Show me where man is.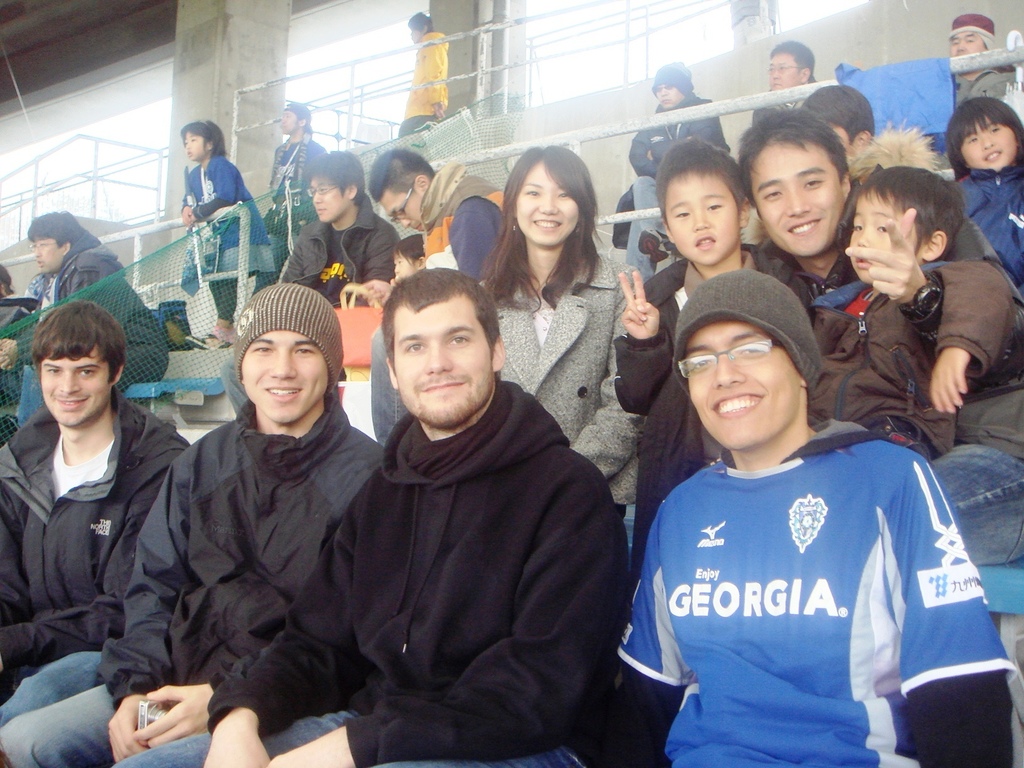
man is at <region>609, 62, 738, 273</region>.
